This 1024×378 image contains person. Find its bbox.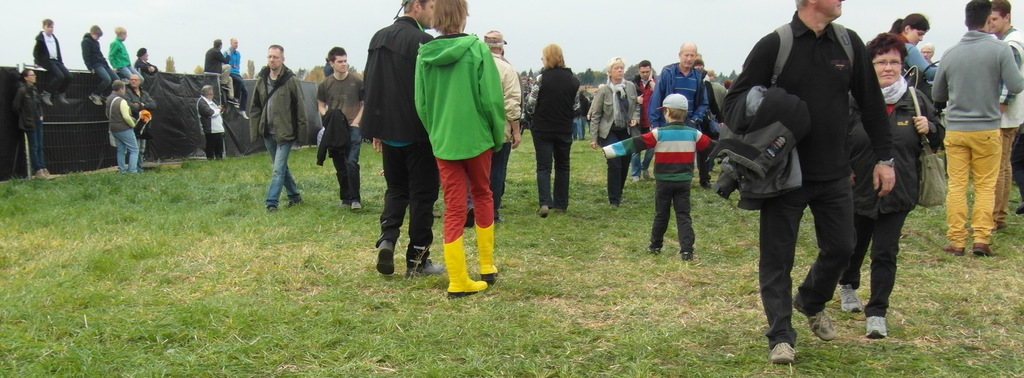
box(593, 56, 636, 206).
